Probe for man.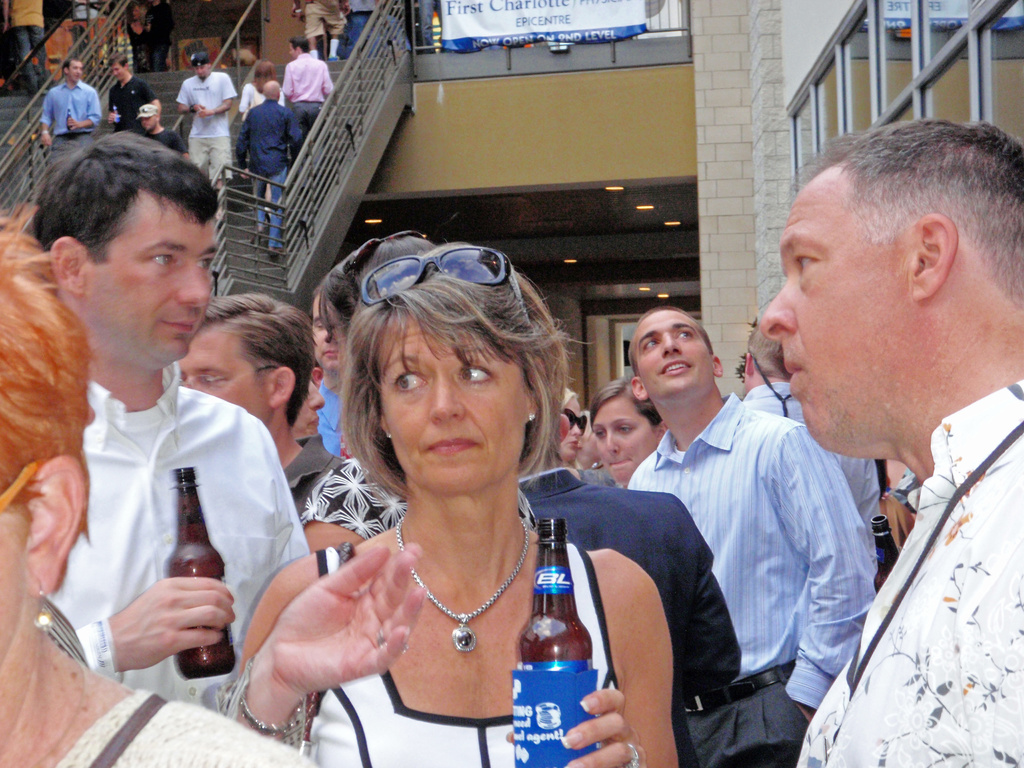
Probe result: {"x1": 732, "y1": 321, "x2": 879, "y2": 549}.
